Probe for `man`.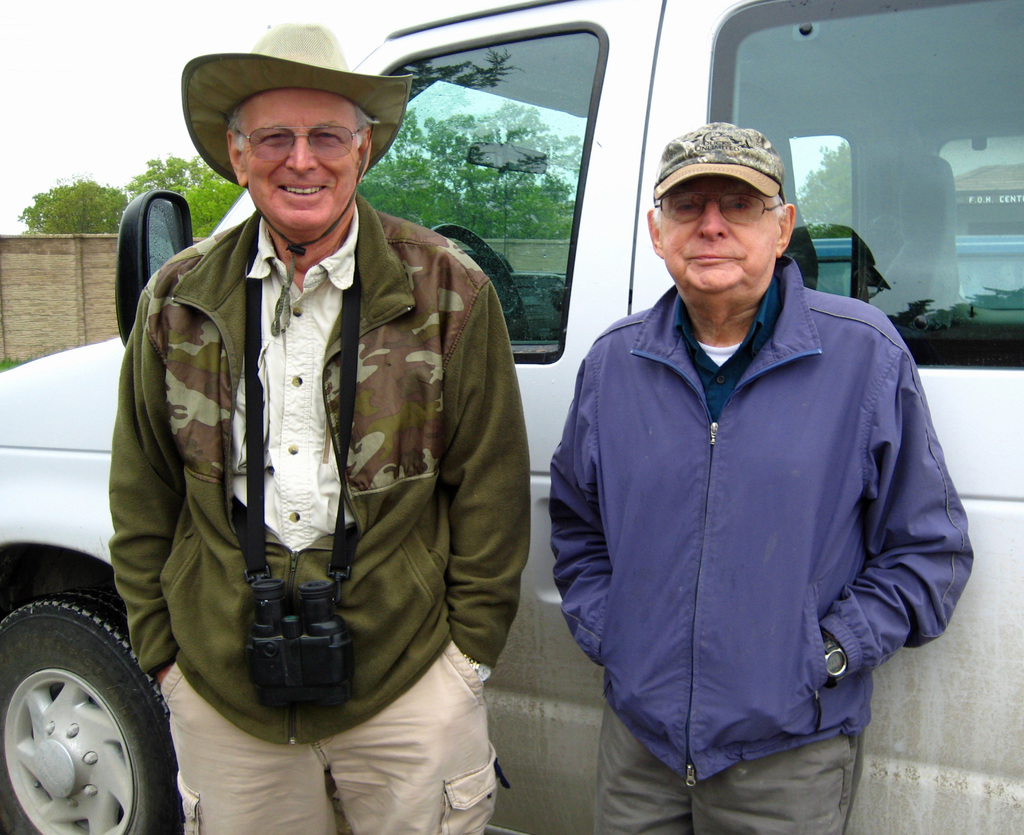
Probe result: <region>72, 38, 530, 834</region>.
